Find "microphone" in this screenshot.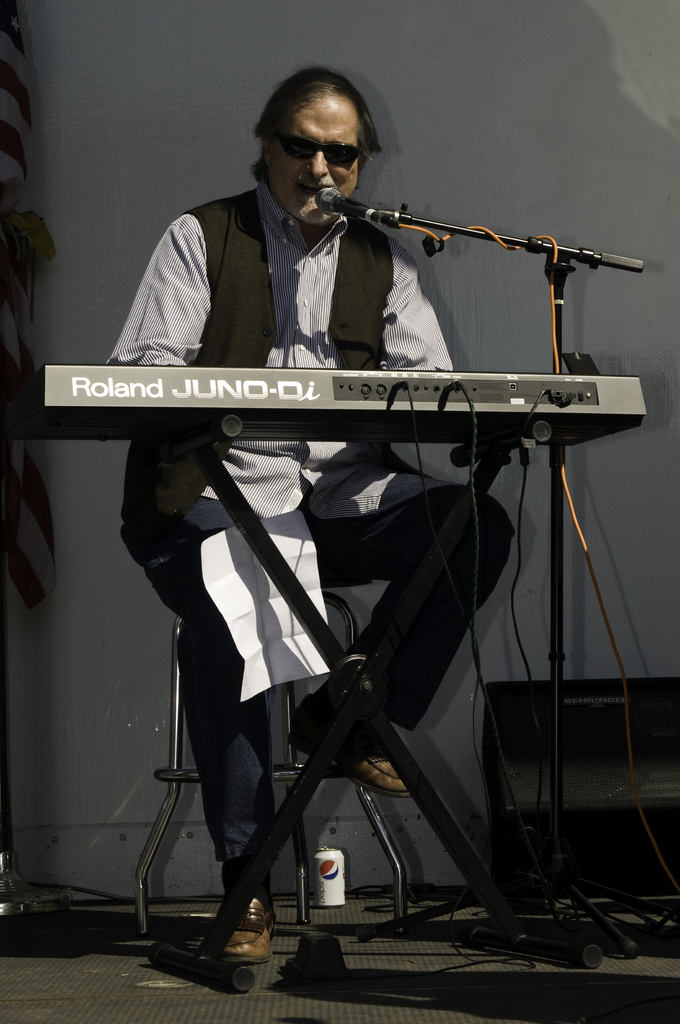
The bounding box for "microphone" is [x1=329, y1=173, x2=414, y2=248].
